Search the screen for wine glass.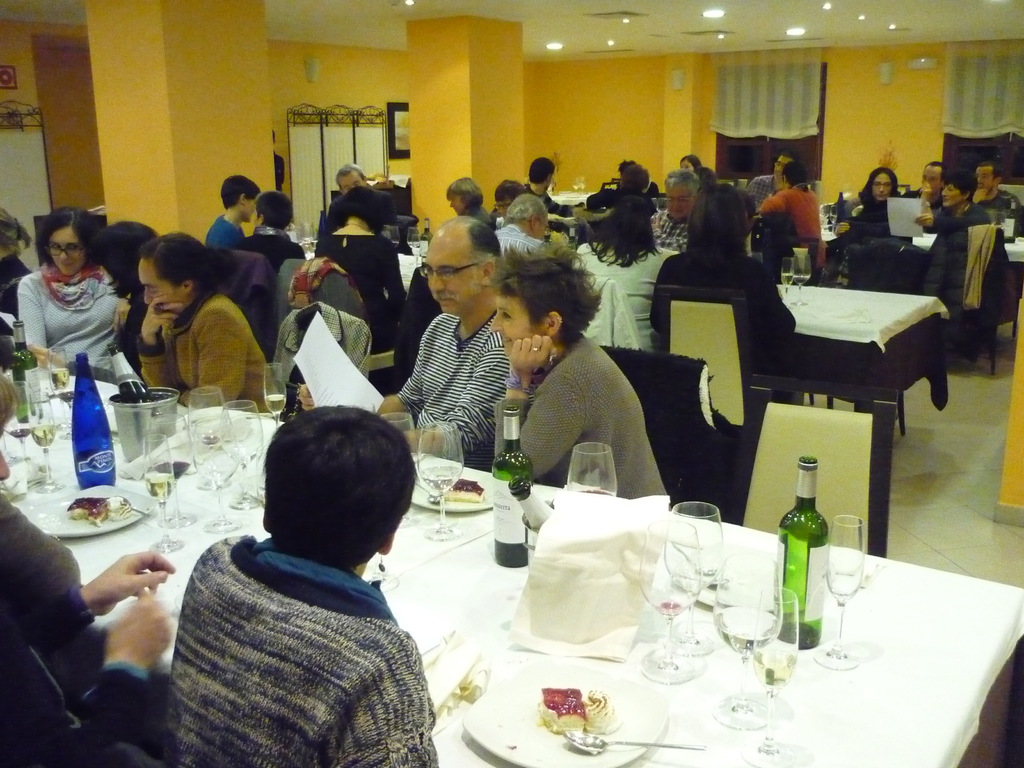
Found at 565, 444, 617, 499.
